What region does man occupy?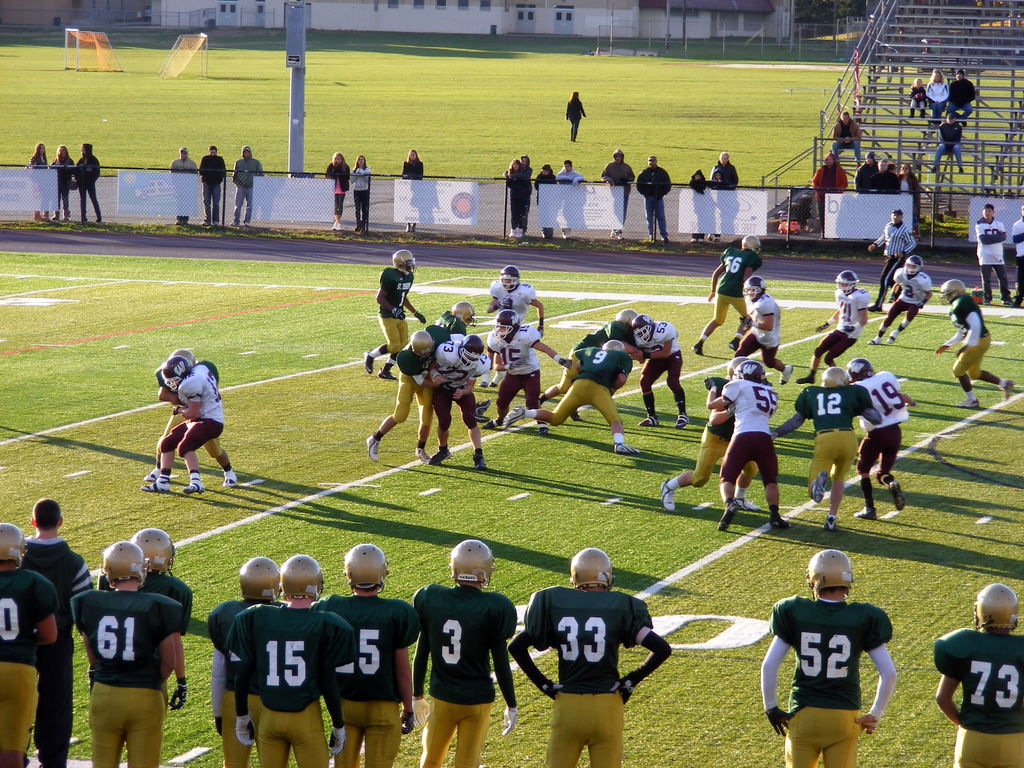
locate(0, 520, 61, 764).
